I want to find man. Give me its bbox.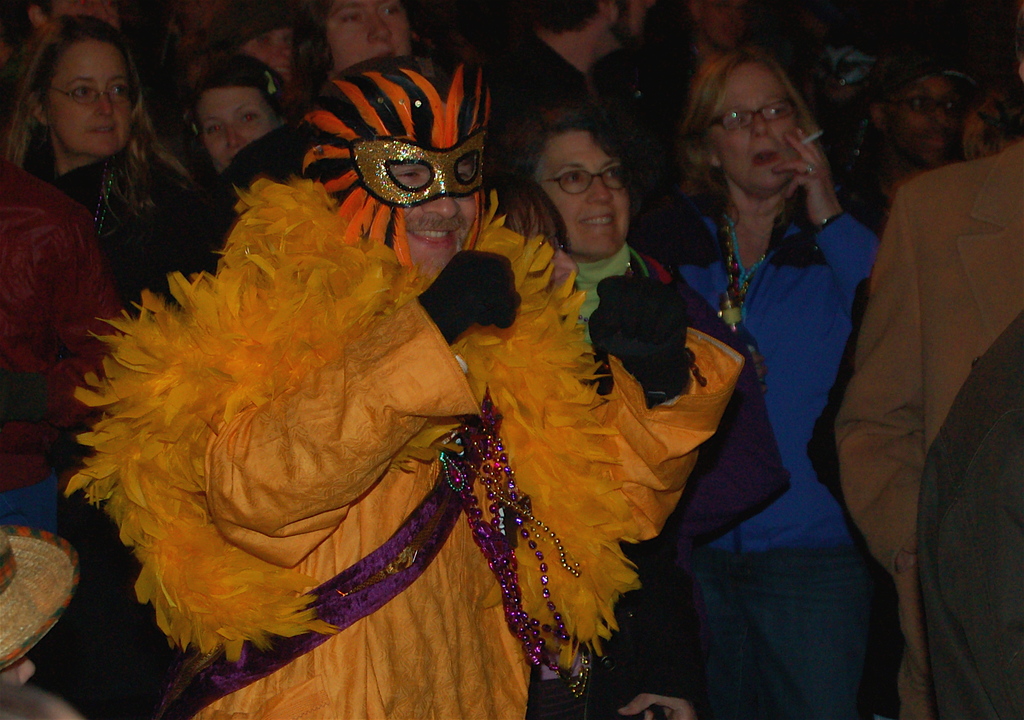
[left=847, top=49, right=985, bottom=231].
